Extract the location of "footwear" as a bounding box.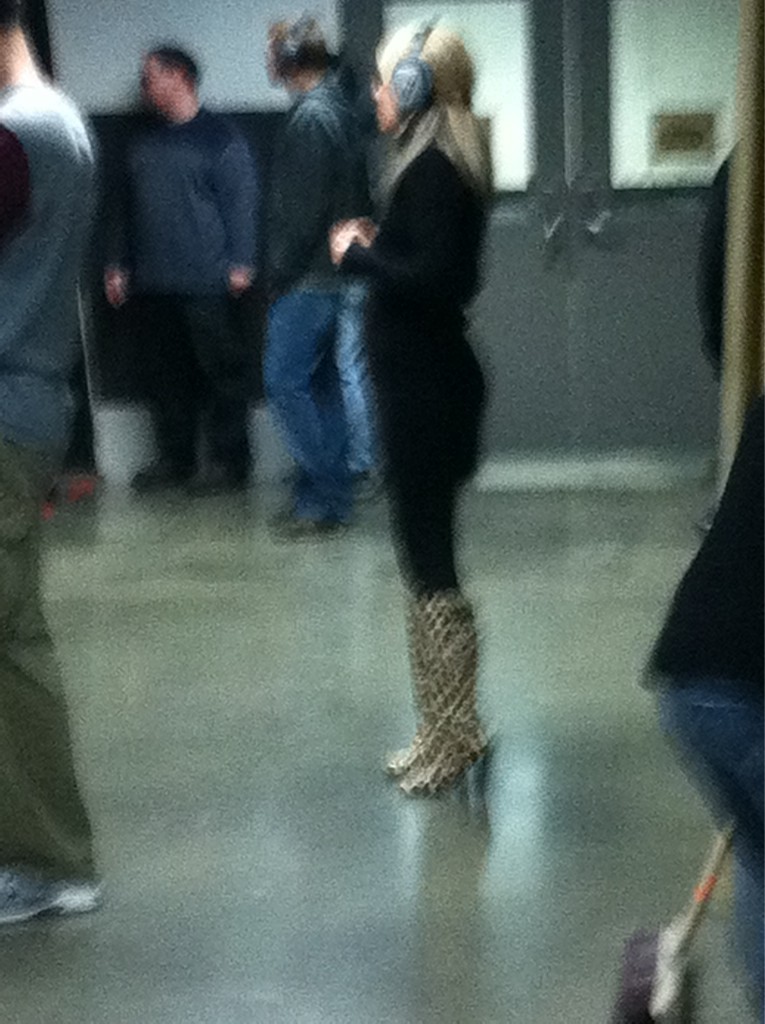
box=[374, 577, 504, 810].
